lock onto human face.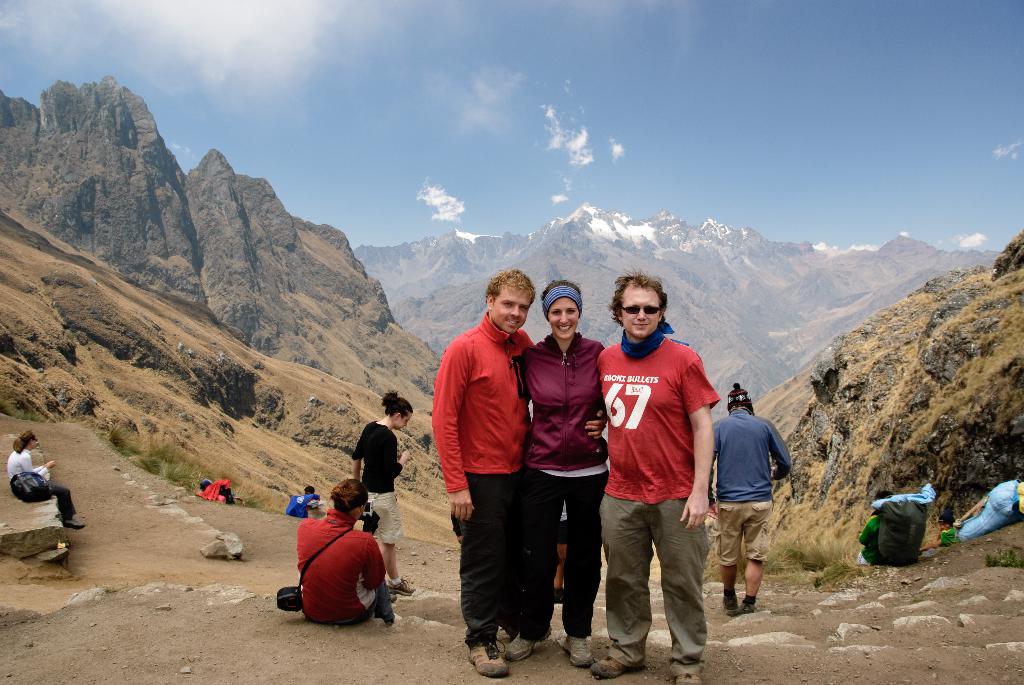
Locked: rect(550, 299, 580, 340).
